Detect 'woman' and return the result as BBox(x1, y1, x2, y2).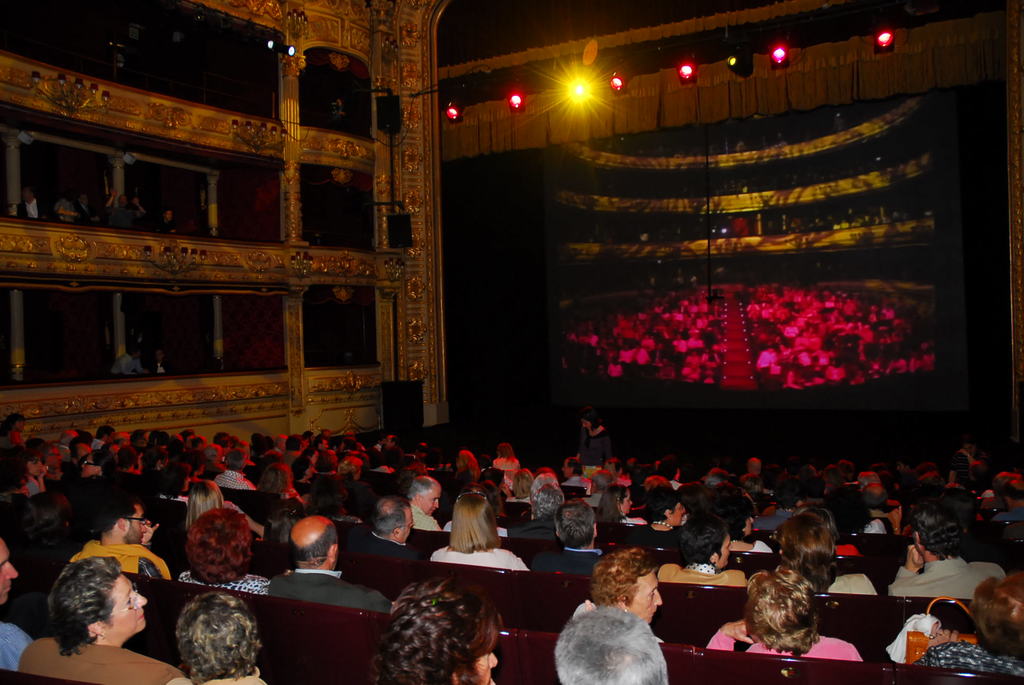
BBox(24, 537, 166, 683).
